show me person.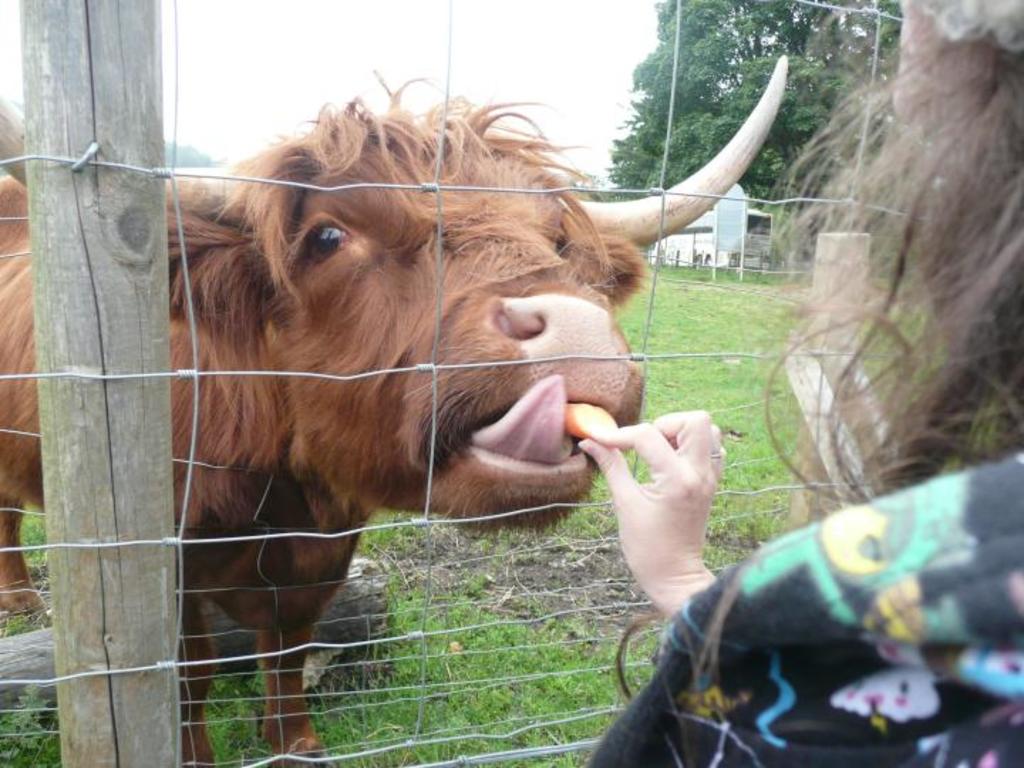
person is here: bbox=(575, 0, 1023, 767).
